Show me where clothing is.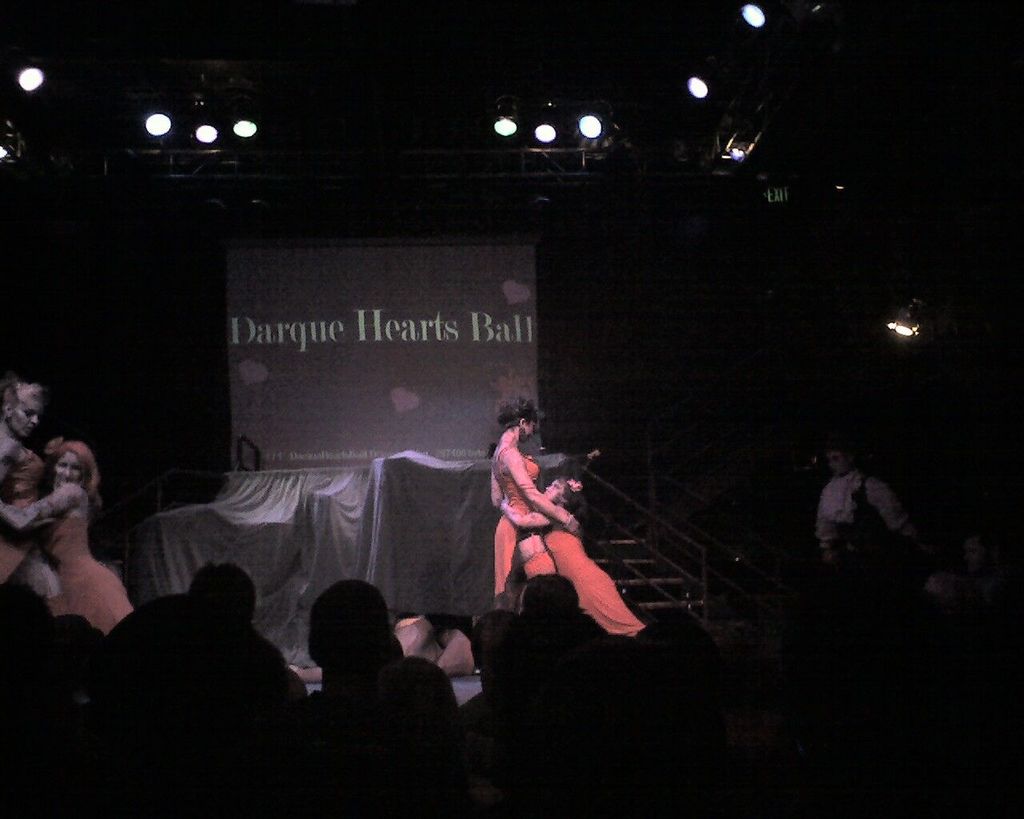
clothing is at (x1=0, y1=449, x2=44, y2=582).
